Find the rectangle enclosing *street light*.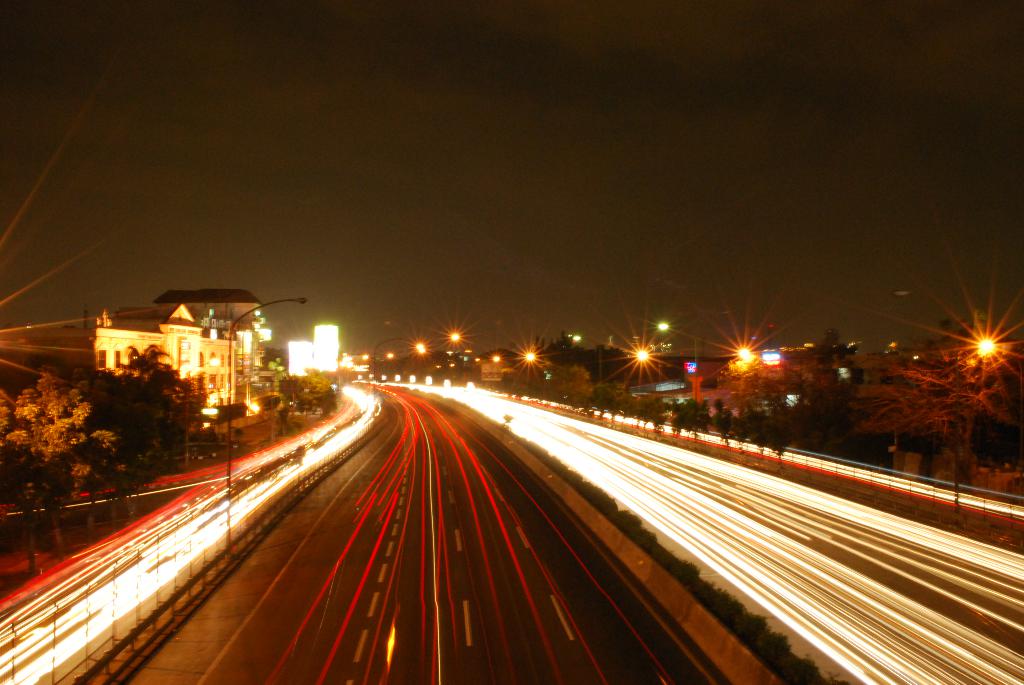
bbox=[492, 349, 505, 381].
